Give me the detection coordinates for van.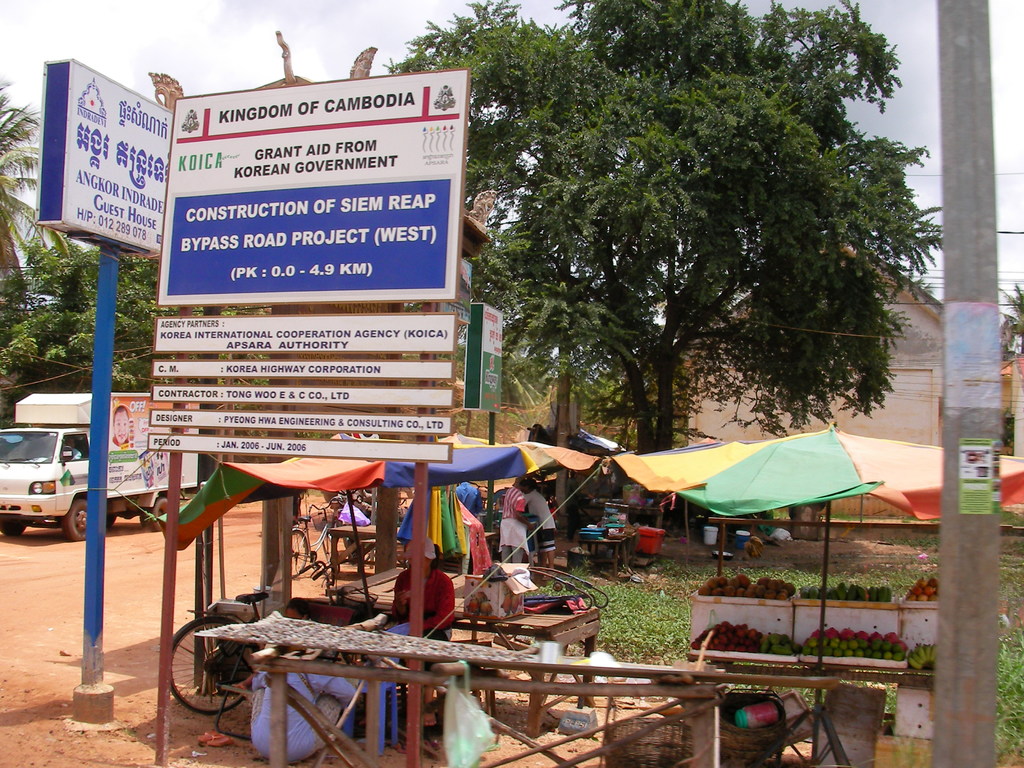
[x1=0, y1=393, x2=199, y2=540].
